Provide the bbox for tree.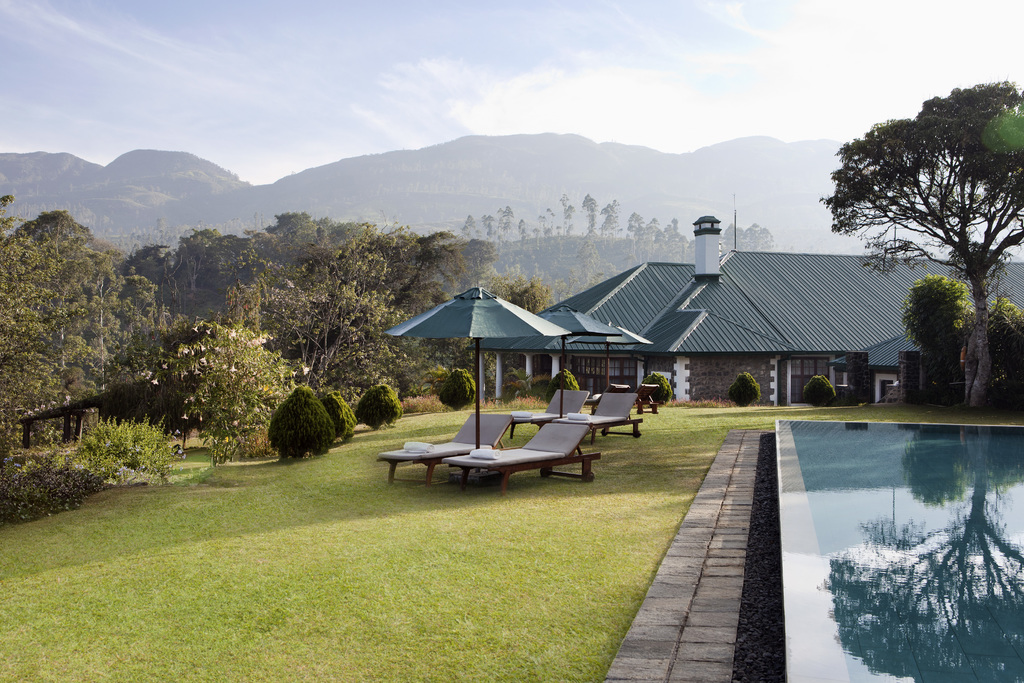
570,198,635,268.
